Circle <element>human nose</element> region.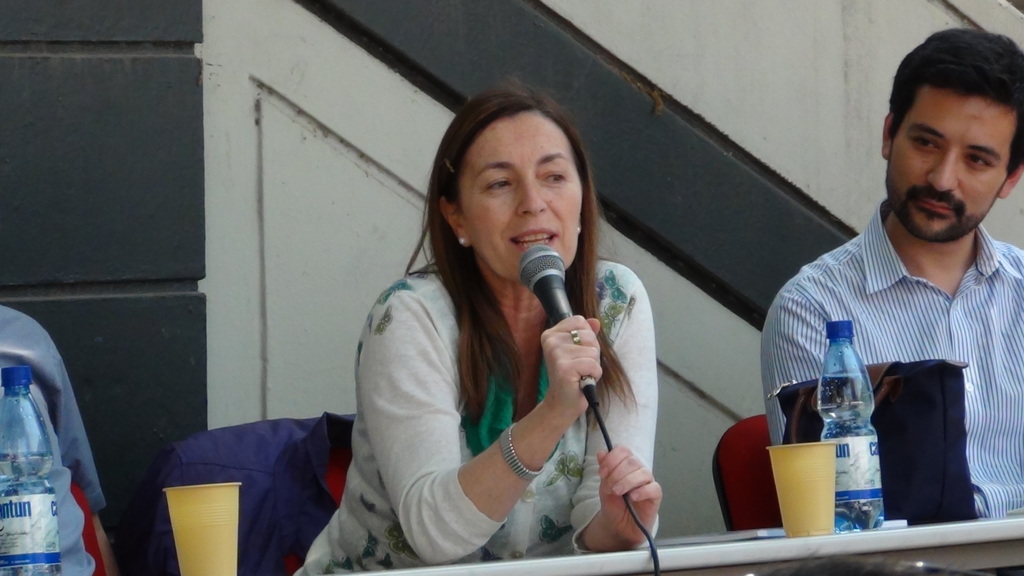
Region: l=518, t=179, r=547, b=217.
